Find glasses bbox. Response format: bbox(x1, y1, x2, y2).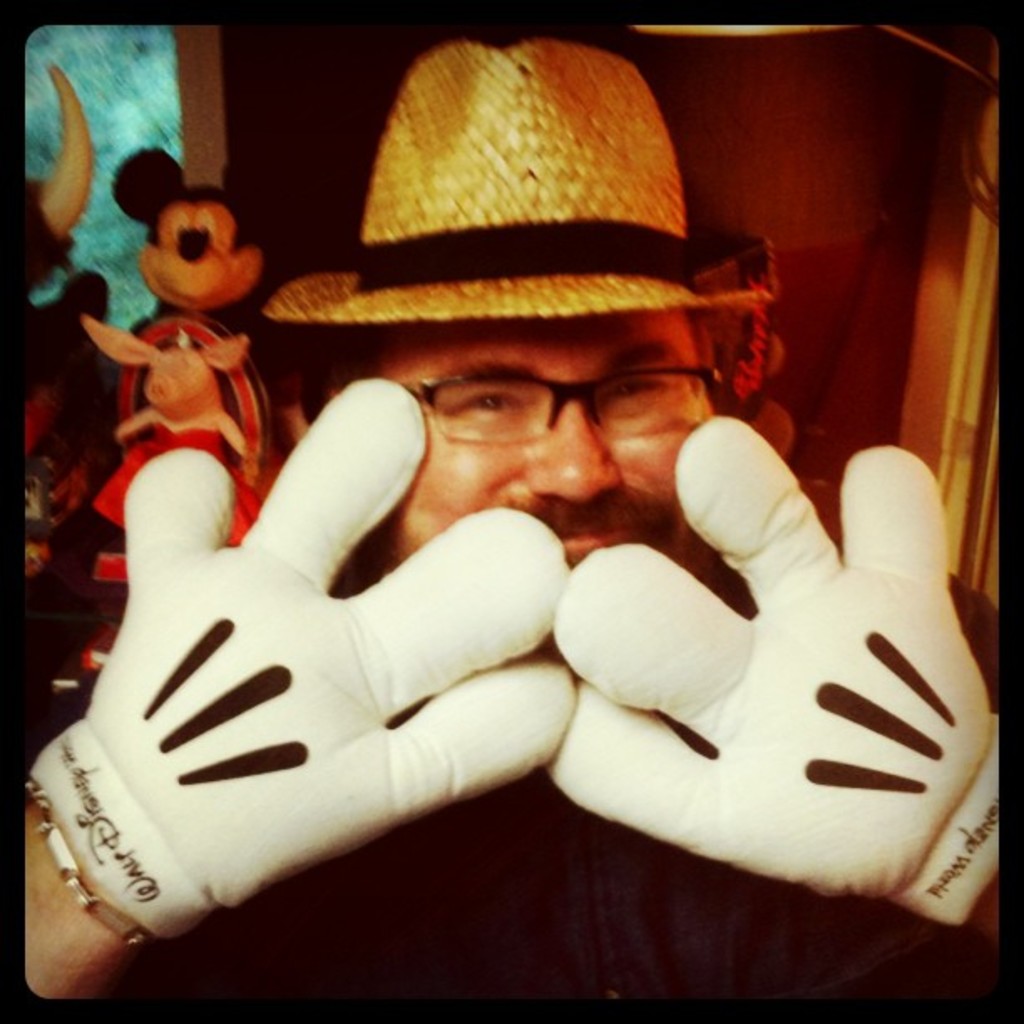
bbox(390, 355, 728, 445).
